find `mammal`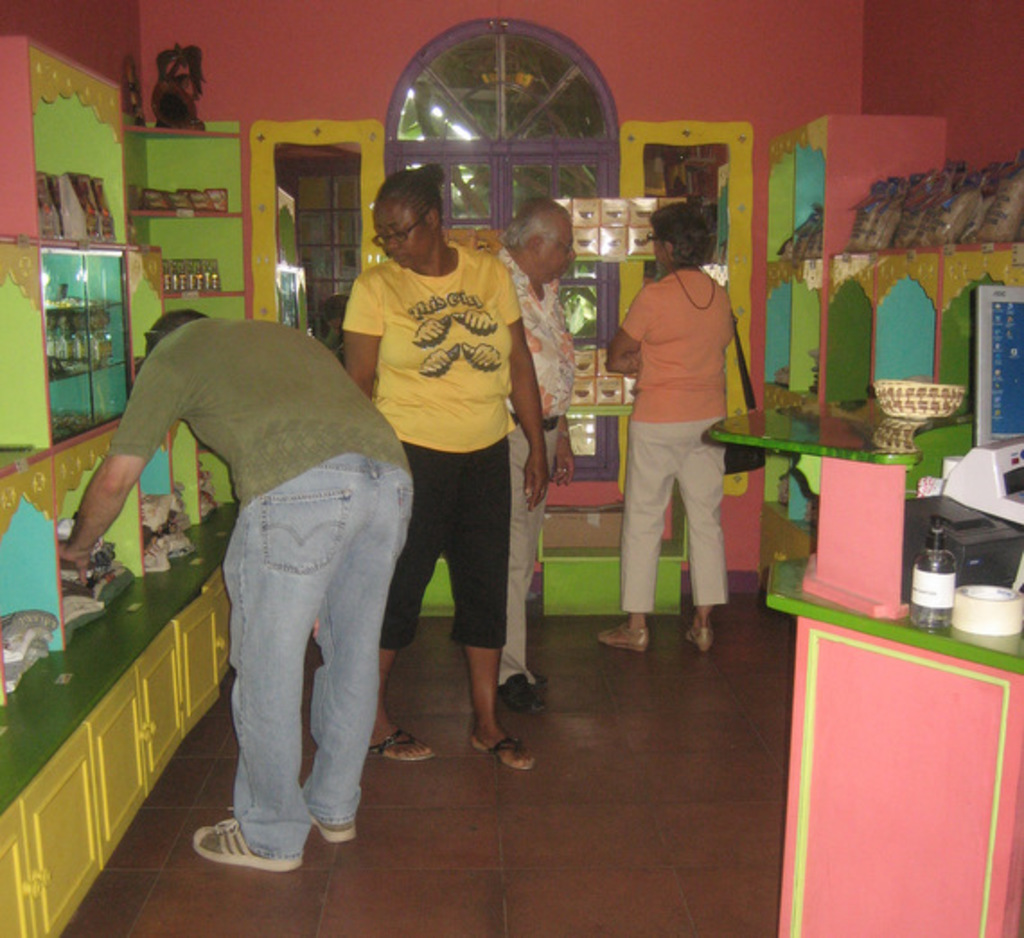
{"x1": 602, "y1": 198, "x2": 735, "y2": 649}
